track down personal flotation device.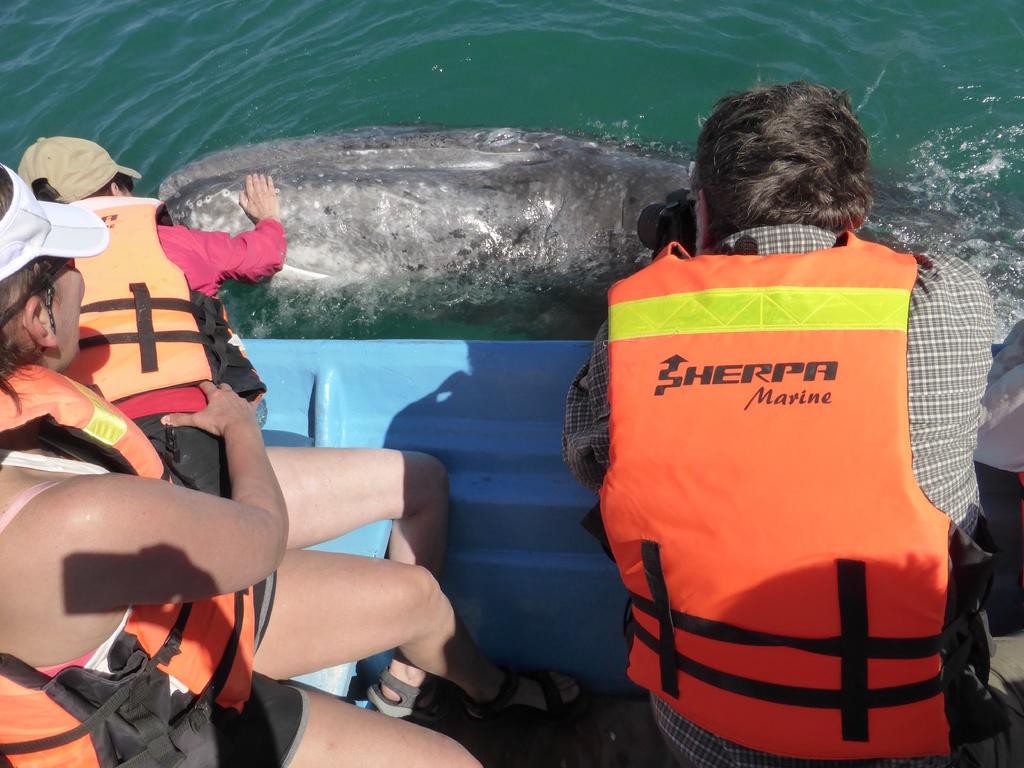
Tracked to locate(70, 193, 268, 403).
